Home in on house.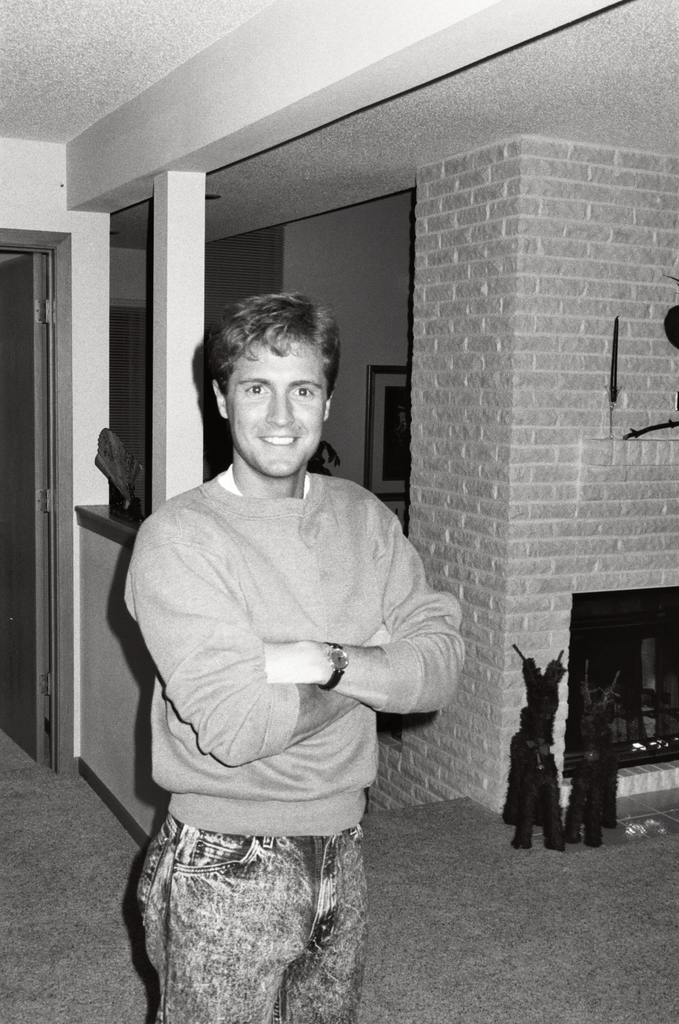
Homed in at [x1=0, y1=0, x2=678, y2=1023].
